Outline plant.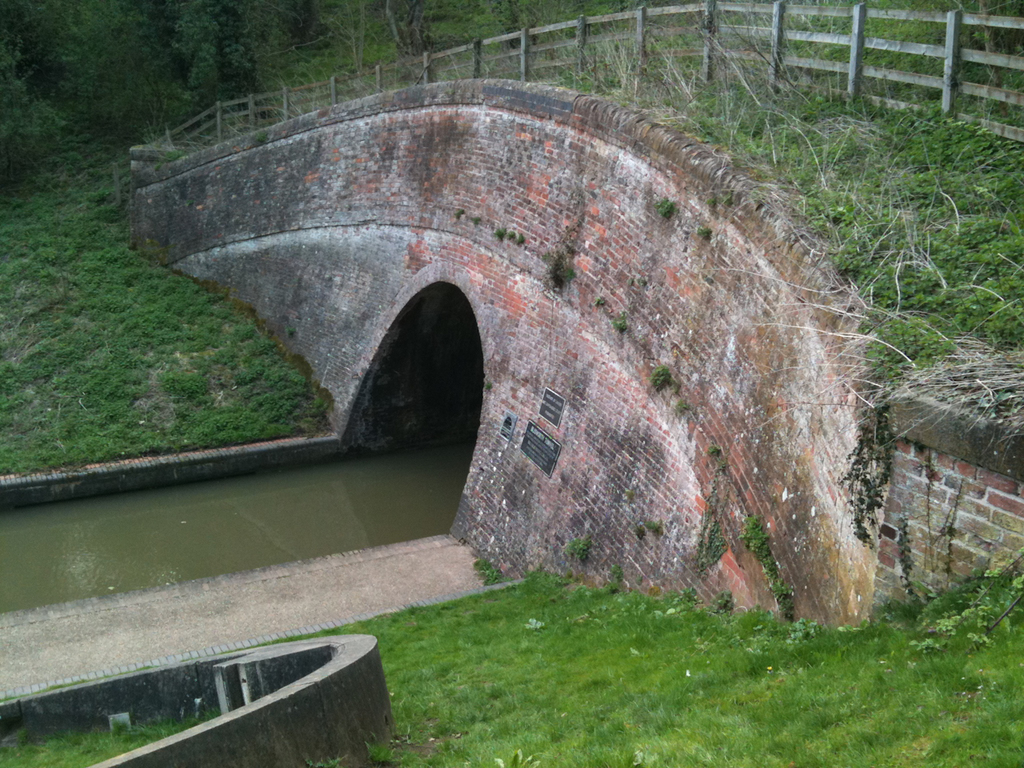
Outline: box=[512, 232, 526, 246].
